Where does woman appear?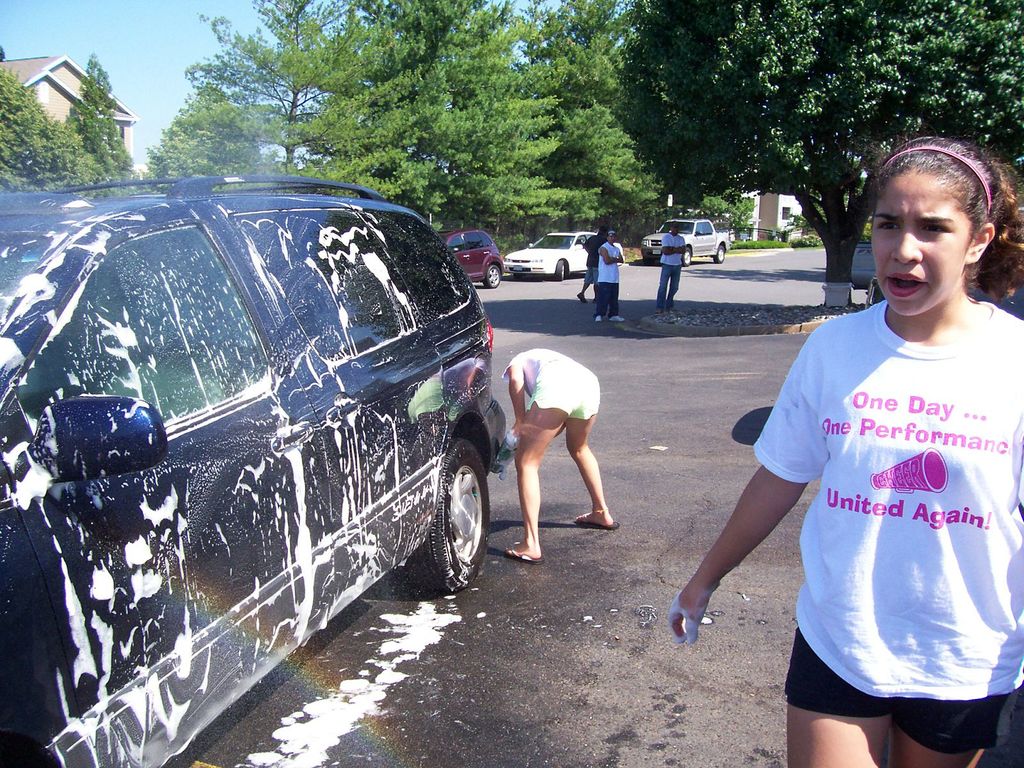
Appears at <region>502, 351, 620, 569</region>.
